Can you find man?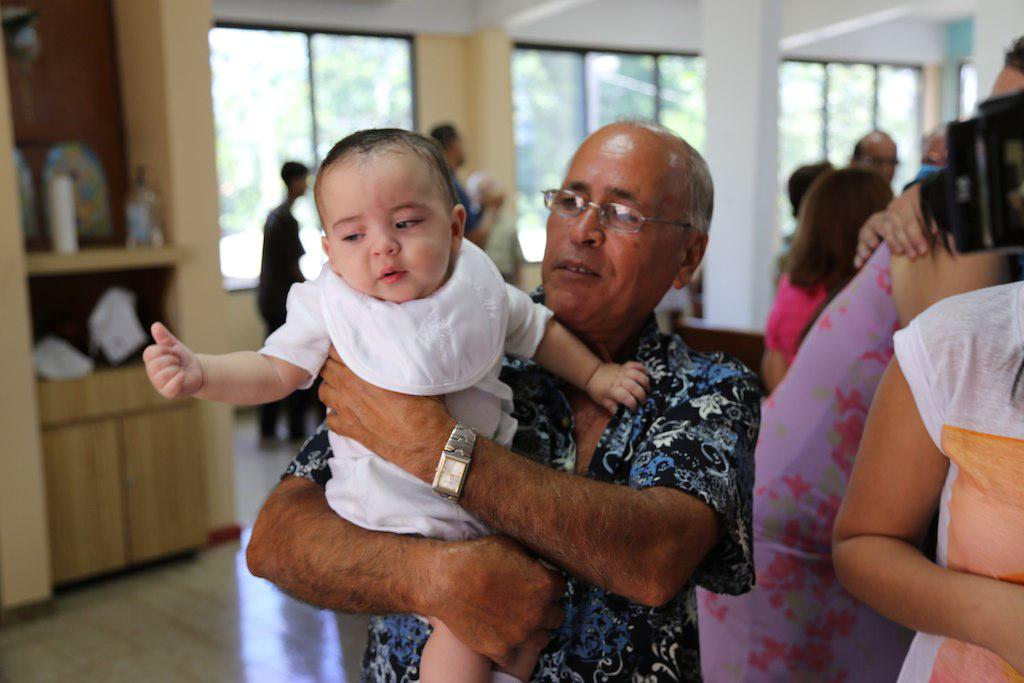
Yes, bounding box: select_region(257, 118, 793, 658).
